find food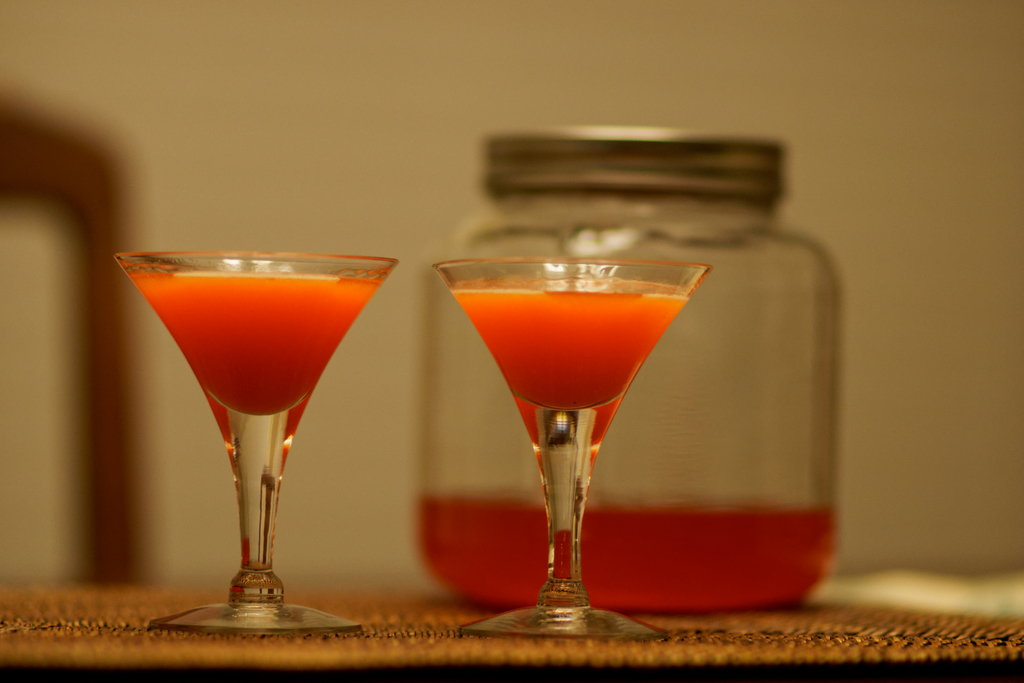
[174, 272, 364, 403]
